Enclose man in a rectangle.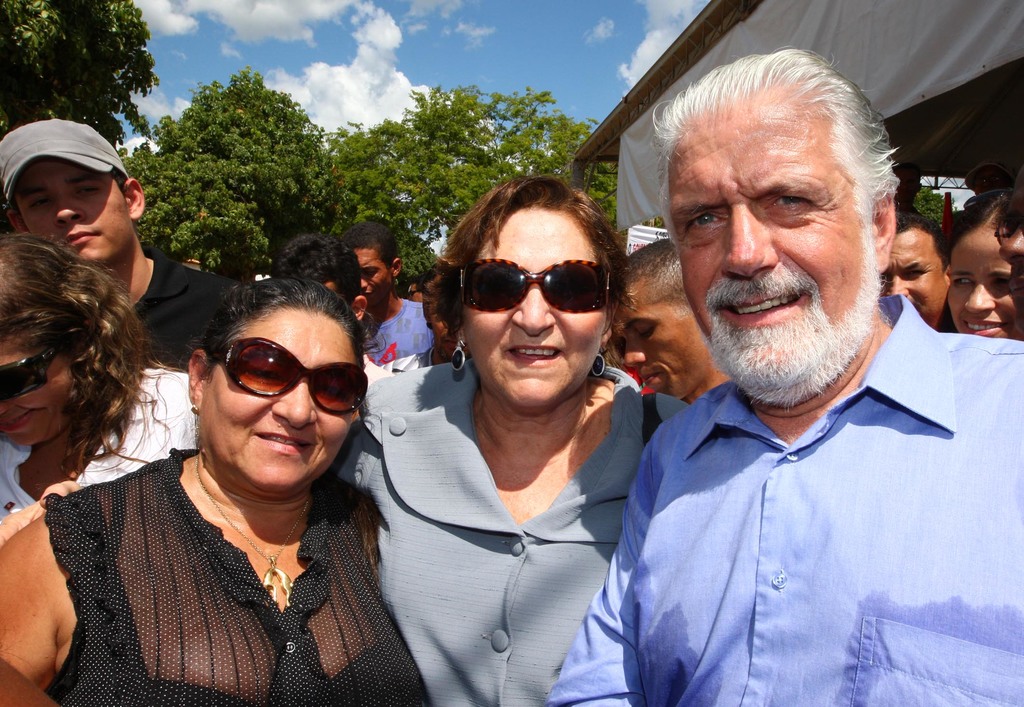
bbox=(563, 61, 1002, 700).
